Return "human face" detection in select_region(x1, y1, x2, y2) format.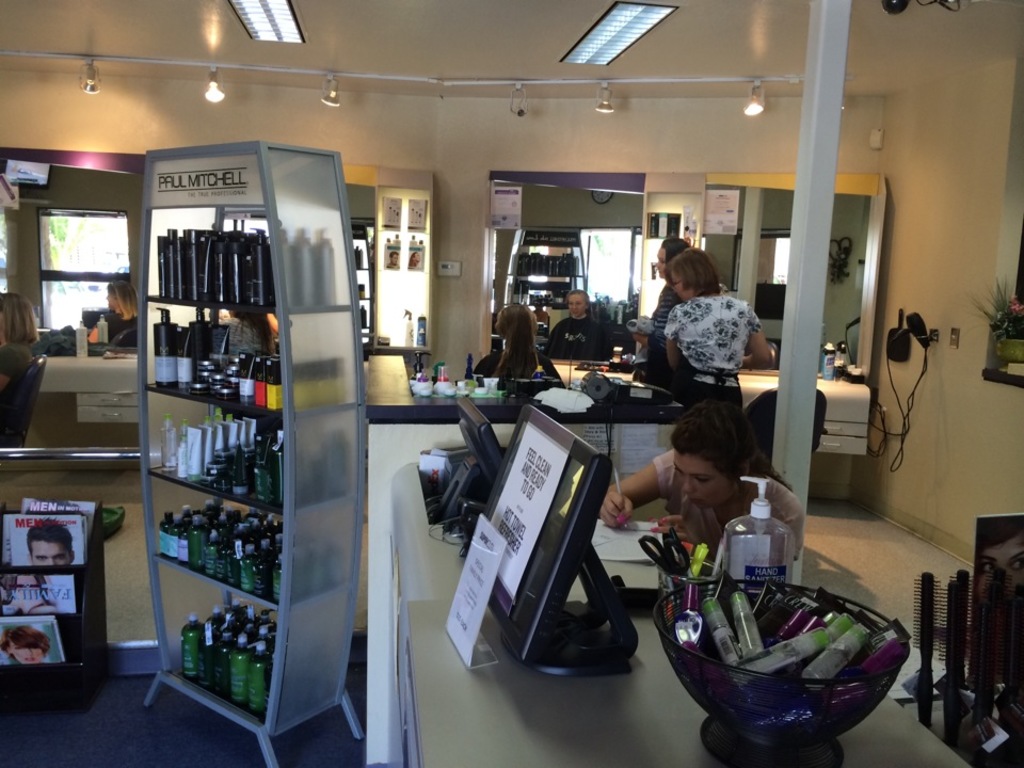
select_region(31, 542, 71, 565).
